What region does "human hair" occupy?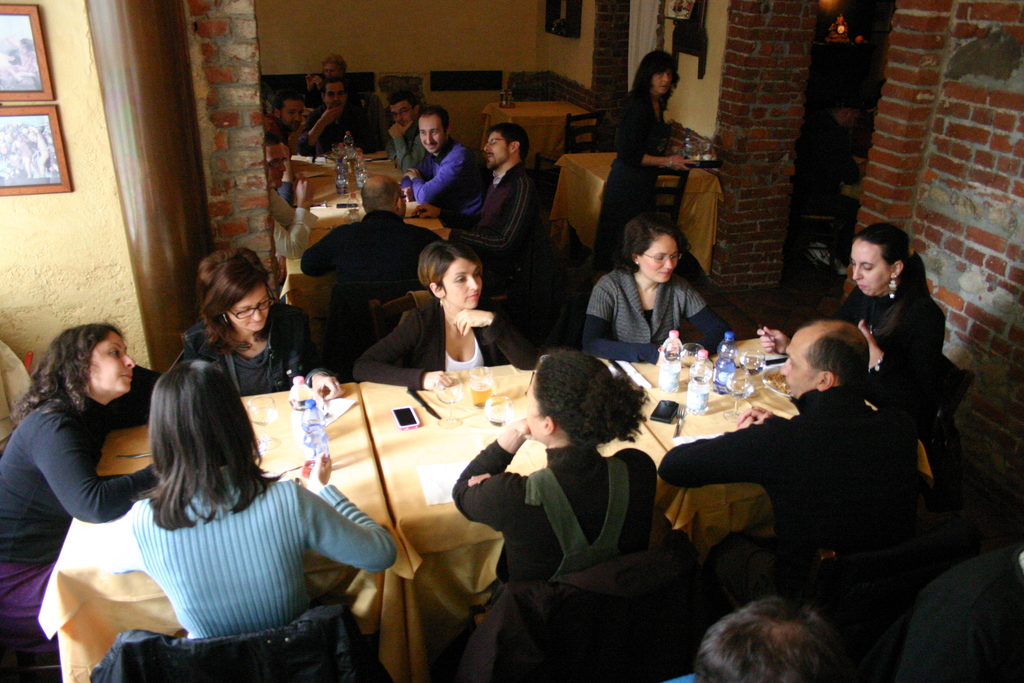
Rect(420, 104, 451, 142).
